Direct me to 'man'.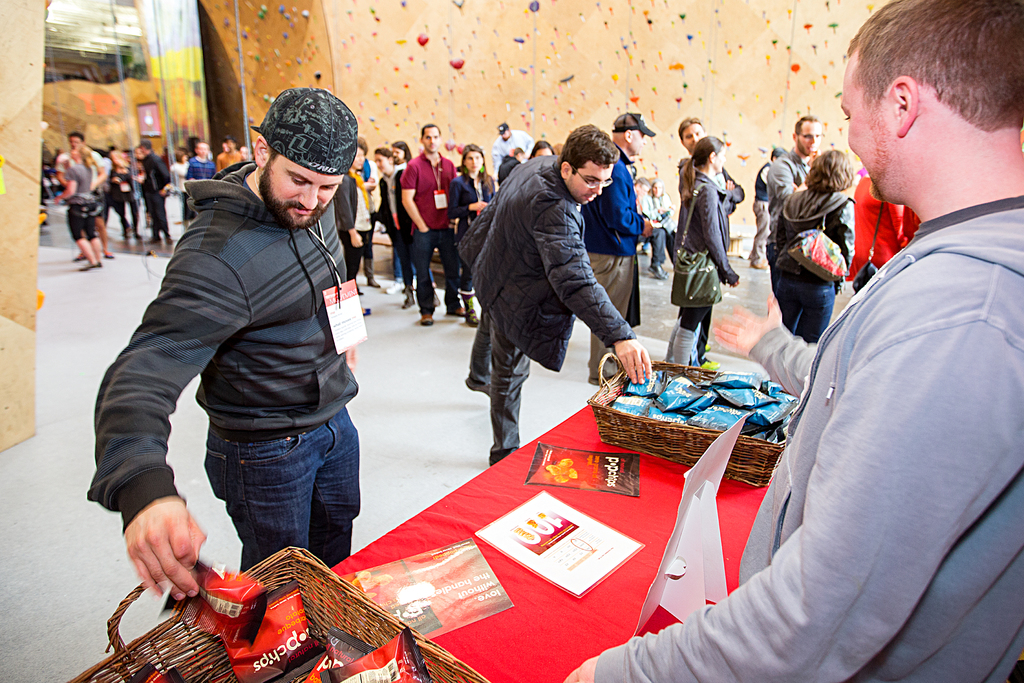
Direction: rect(59, 135, 110, 258).
